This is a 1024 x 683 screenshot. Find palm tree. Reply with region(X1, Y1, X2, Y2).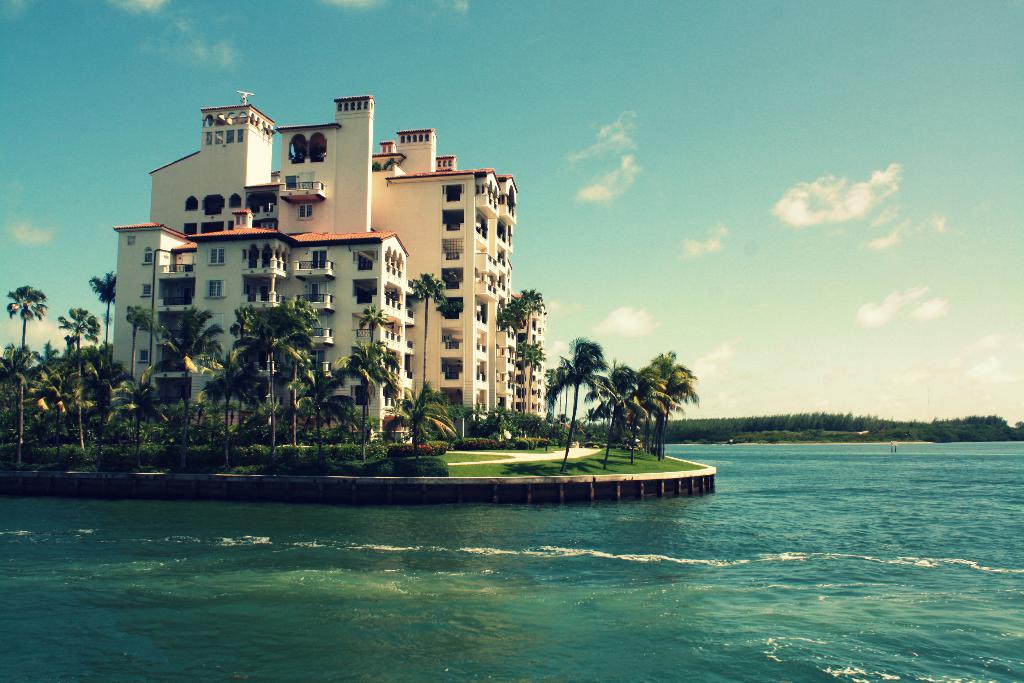
region(356, 300, 387, 424).
